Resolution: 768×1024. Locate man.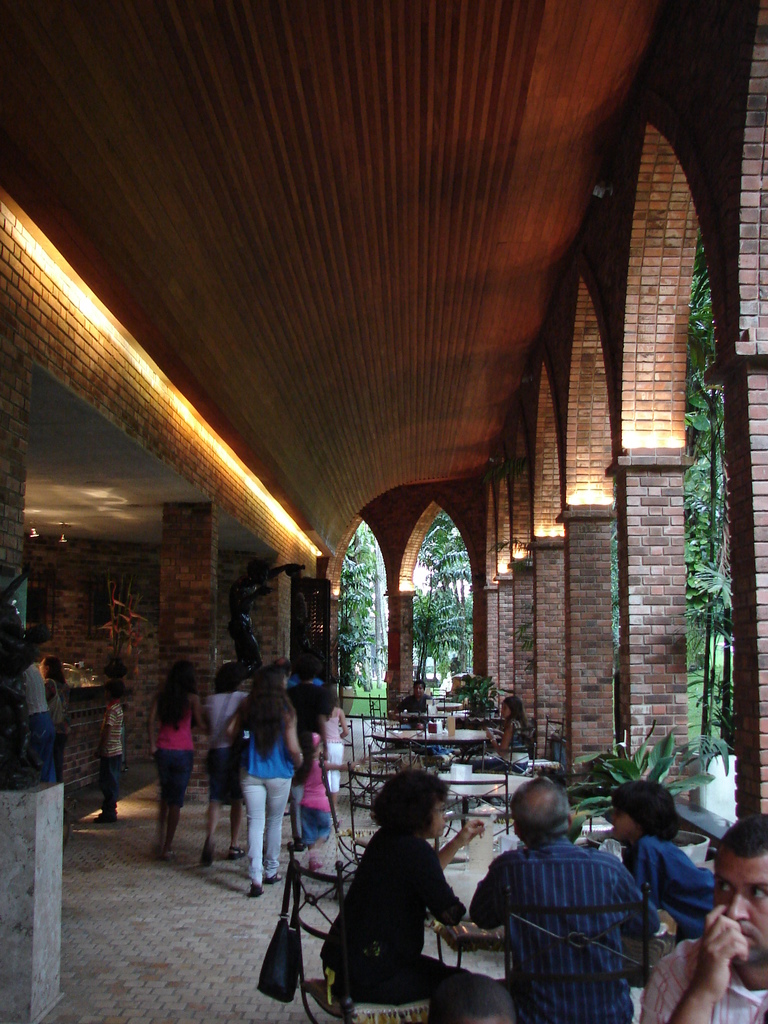
<region>643, 813, 767, 1023</region>.
